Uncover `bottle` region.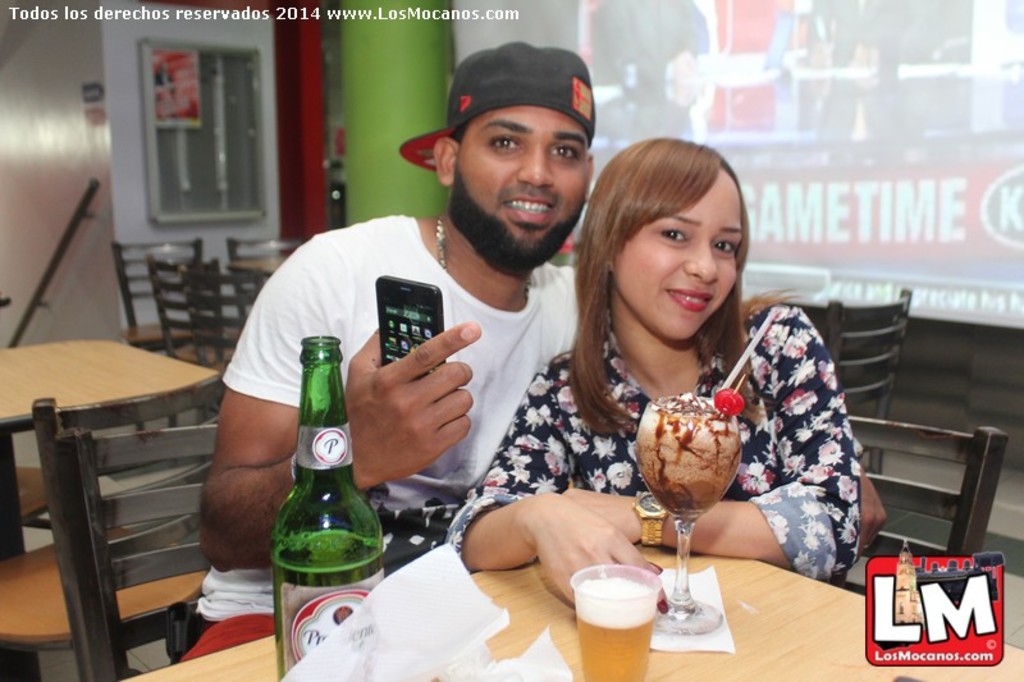
Uncovered: pyautogui.locateOnScreen(270, 321, 378, 646).
